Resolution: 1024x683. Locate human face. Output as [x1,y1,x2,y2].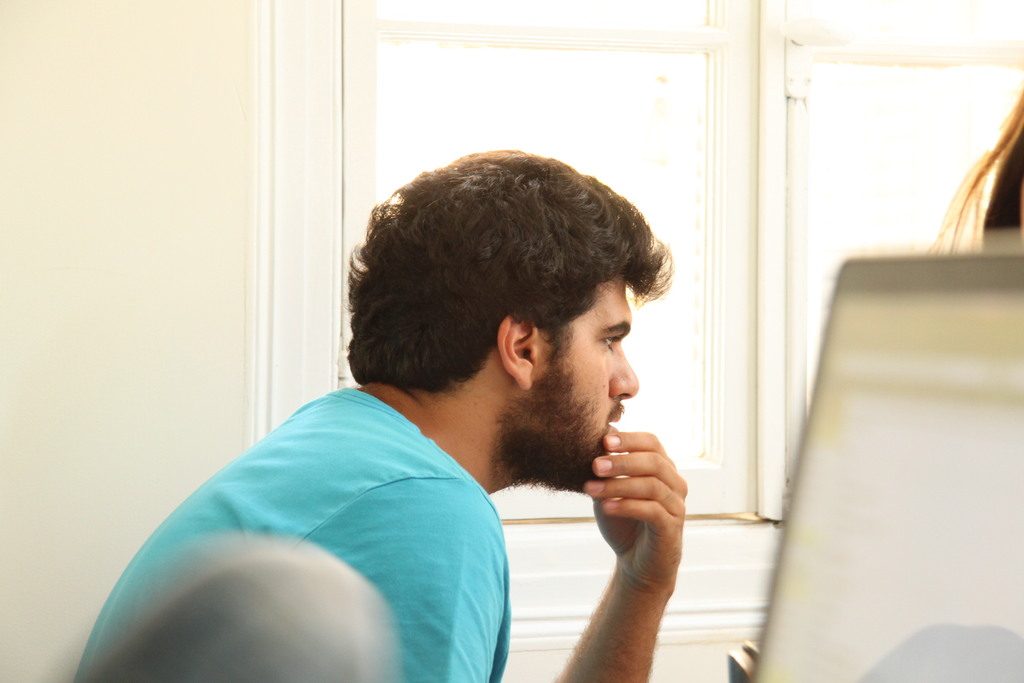
[538,270,639,488].
